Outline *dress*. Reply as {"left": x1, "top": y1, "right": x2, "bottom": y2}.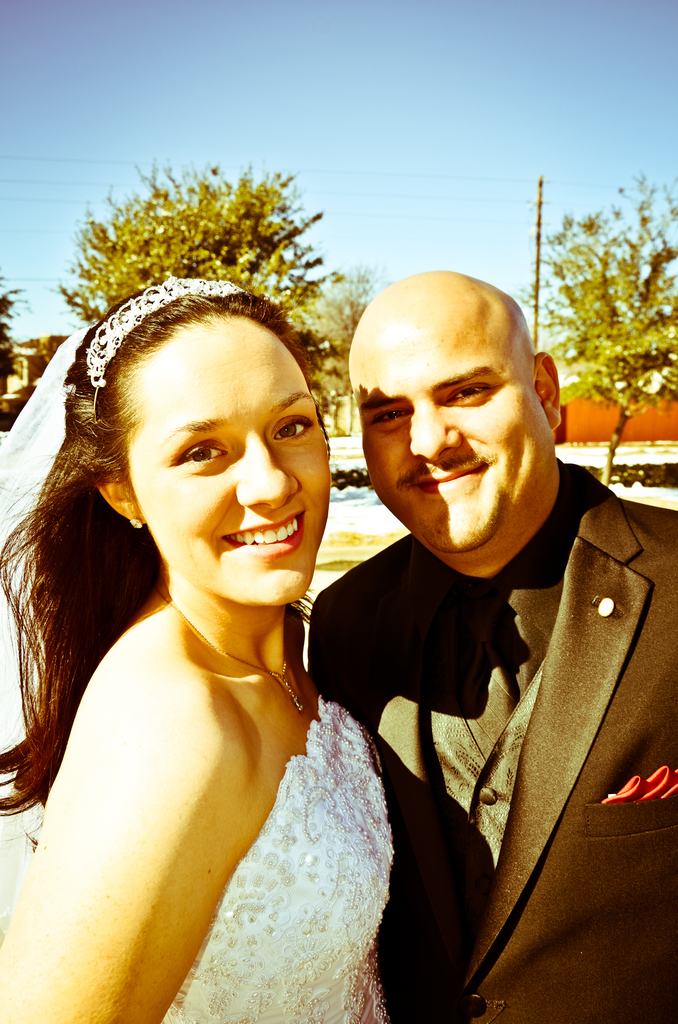
{"left": 162, "top": 691, "right": 390, "bottom": 1023}.
